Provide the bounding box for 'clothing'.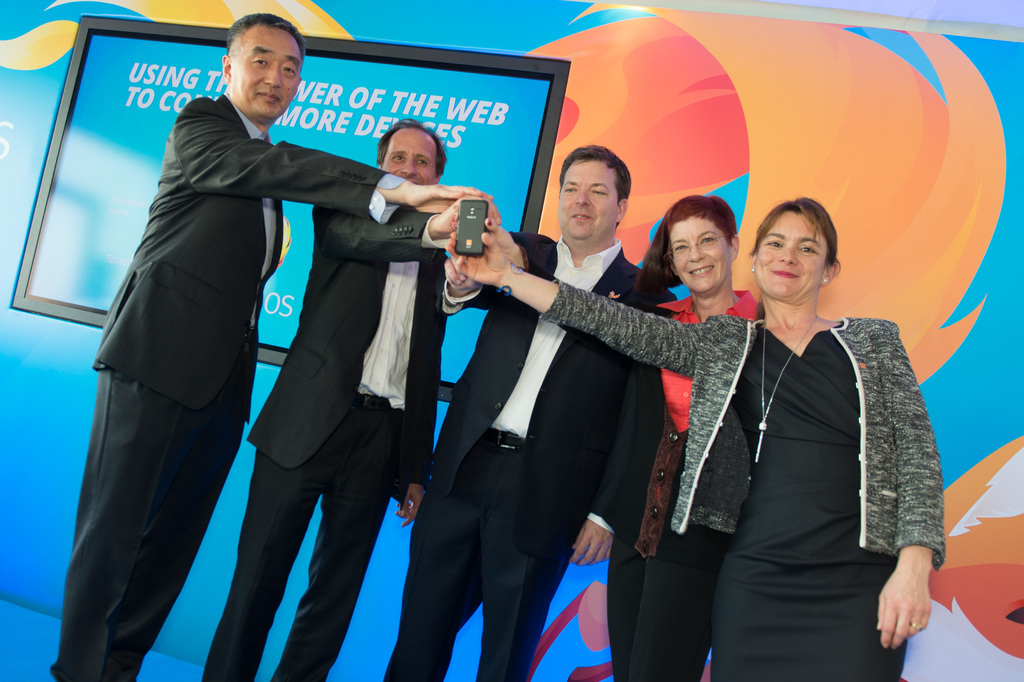
539,276,947,680.
